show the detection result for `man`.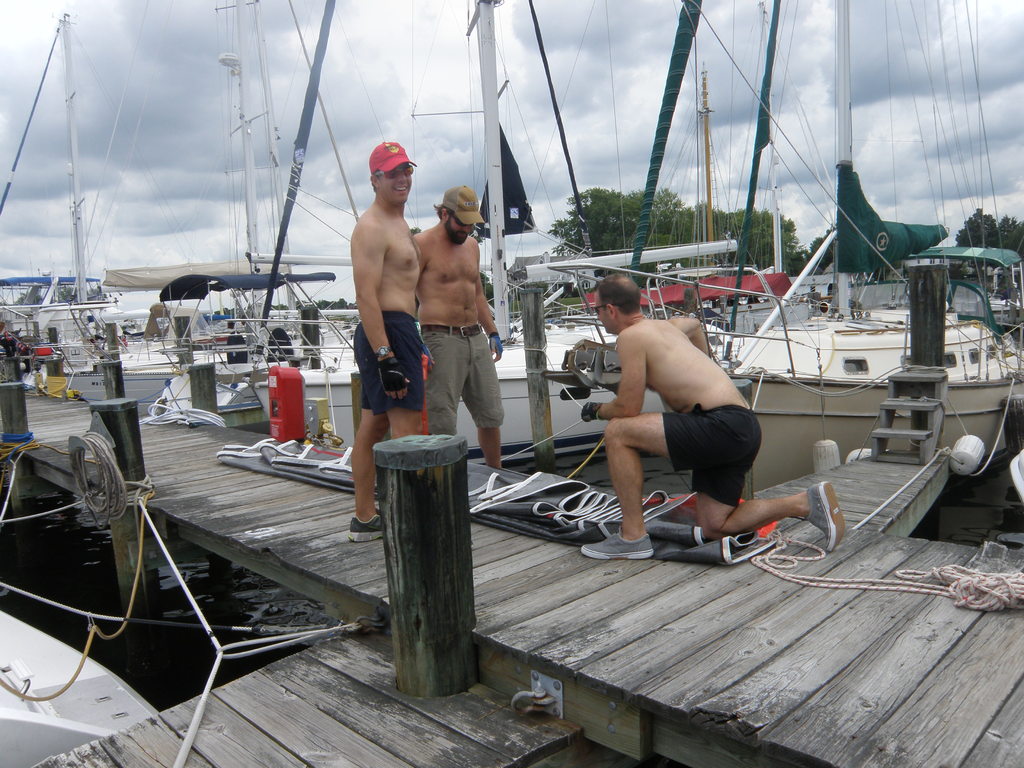
box(335, 132, 452, 489).
